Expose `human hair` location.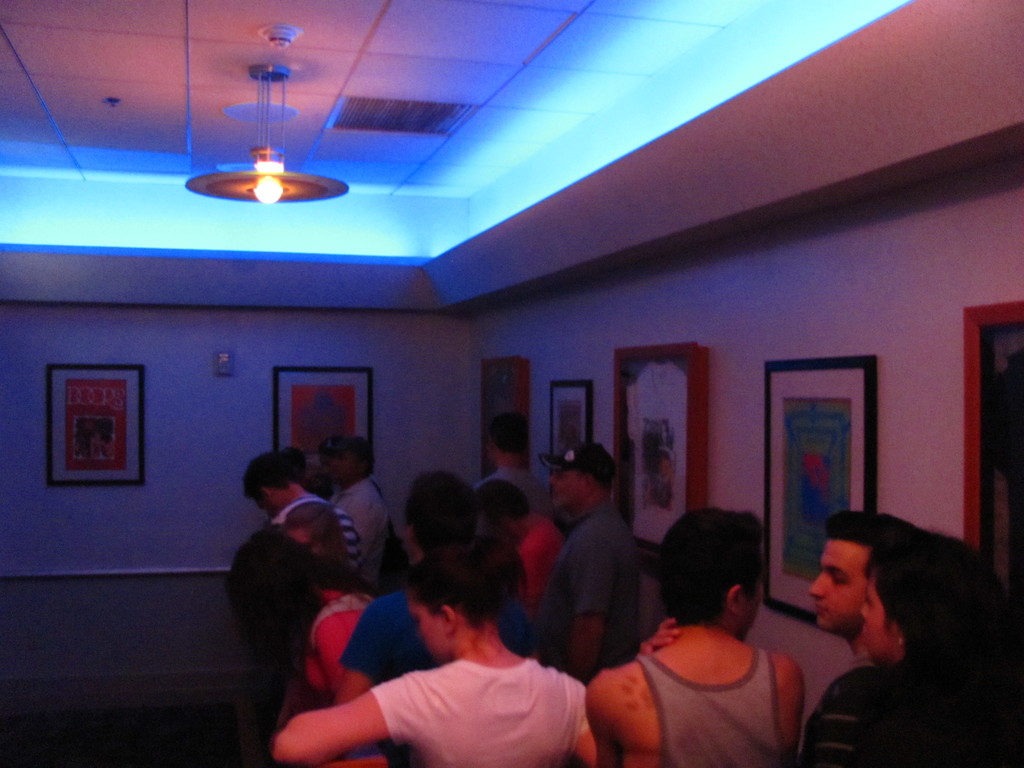
Exposed at [488,410,530,460].
